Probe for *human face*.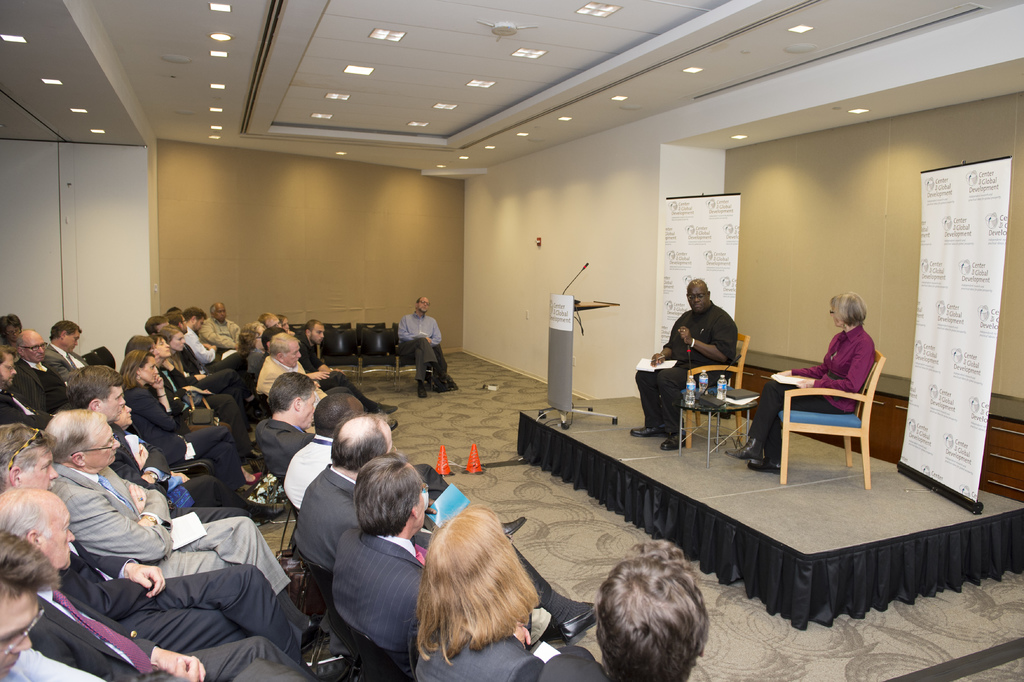
Probe result: 282 341 301 367.
